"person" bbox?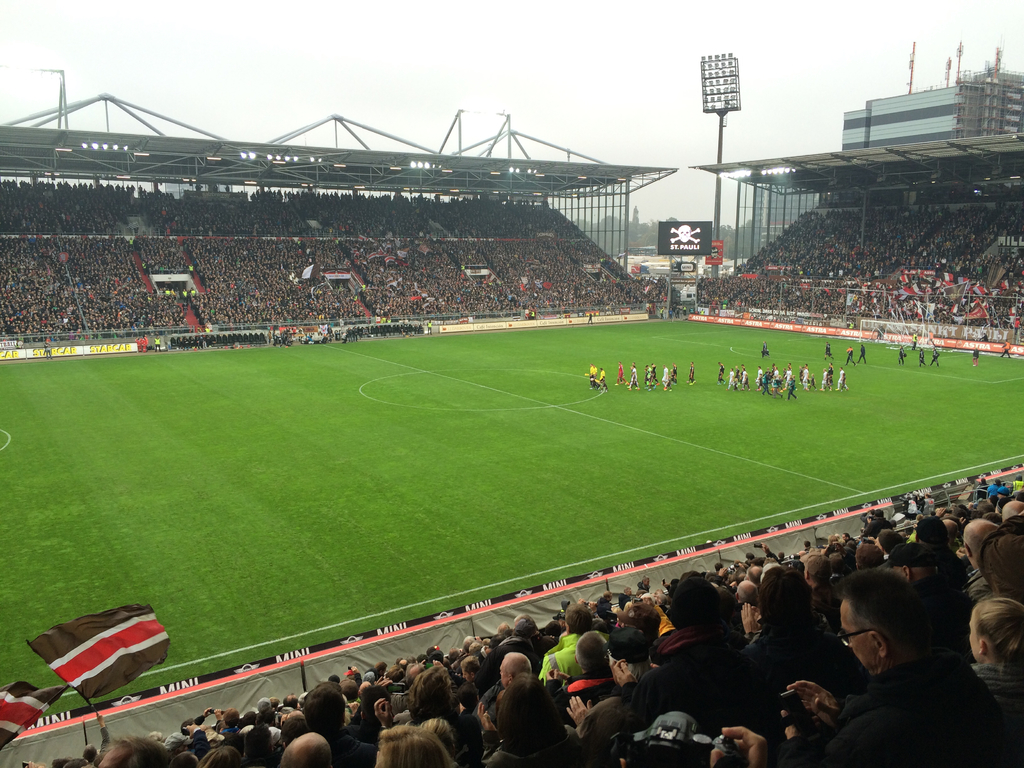
(849, 348, 852, 362)
